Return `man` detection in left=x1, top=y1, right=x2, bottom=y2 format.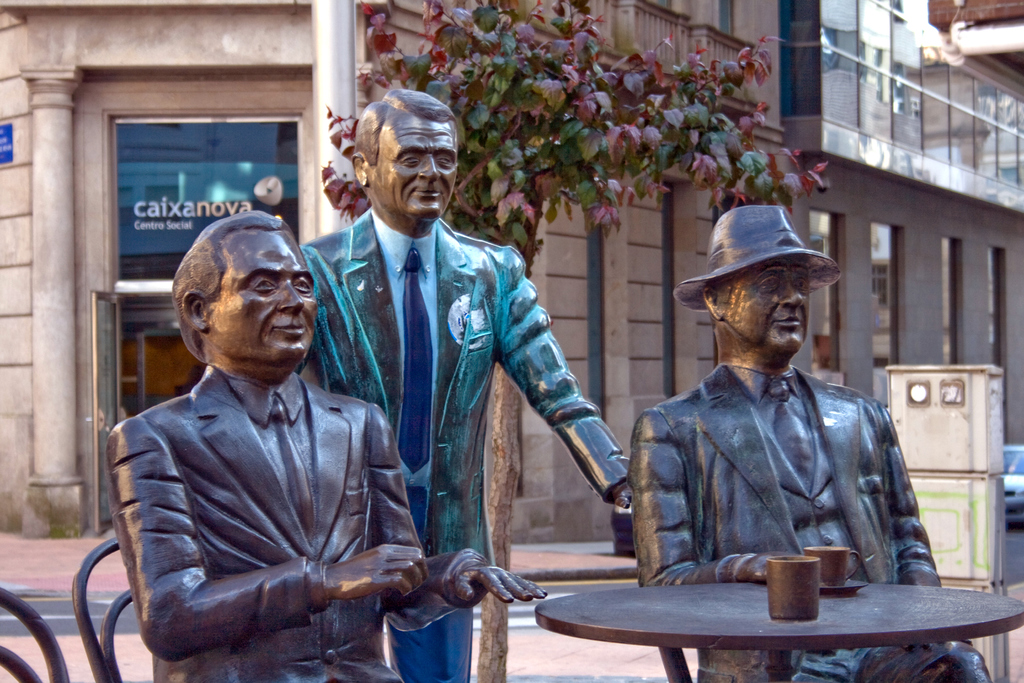
left=106, top=209, right=552, bottom=682.
